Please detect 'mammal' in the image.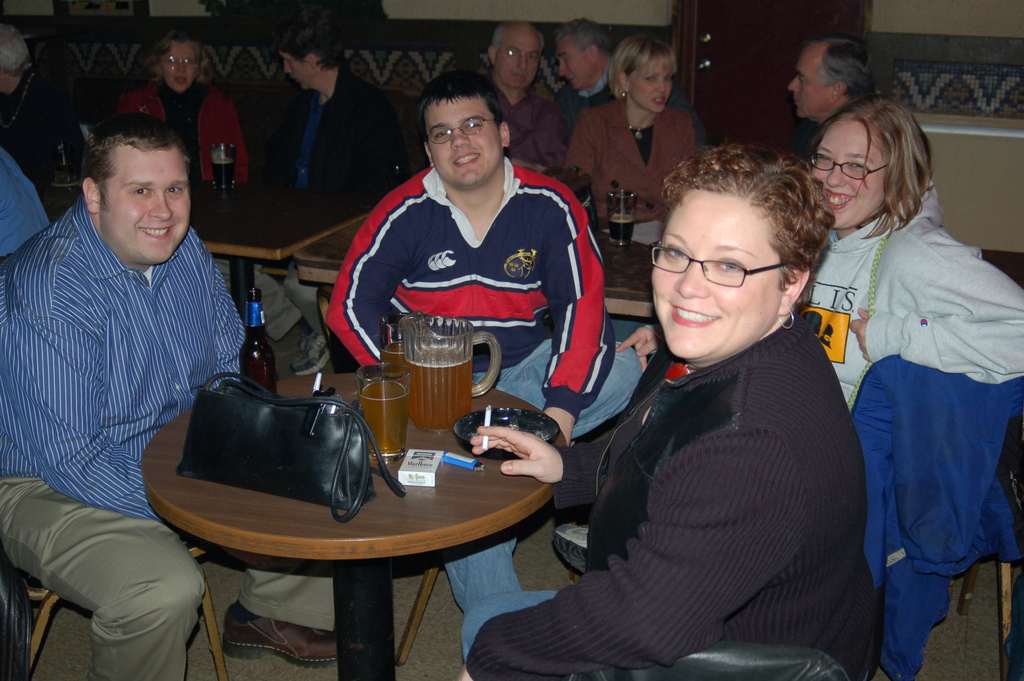
region(787, 39, 874, 134).
